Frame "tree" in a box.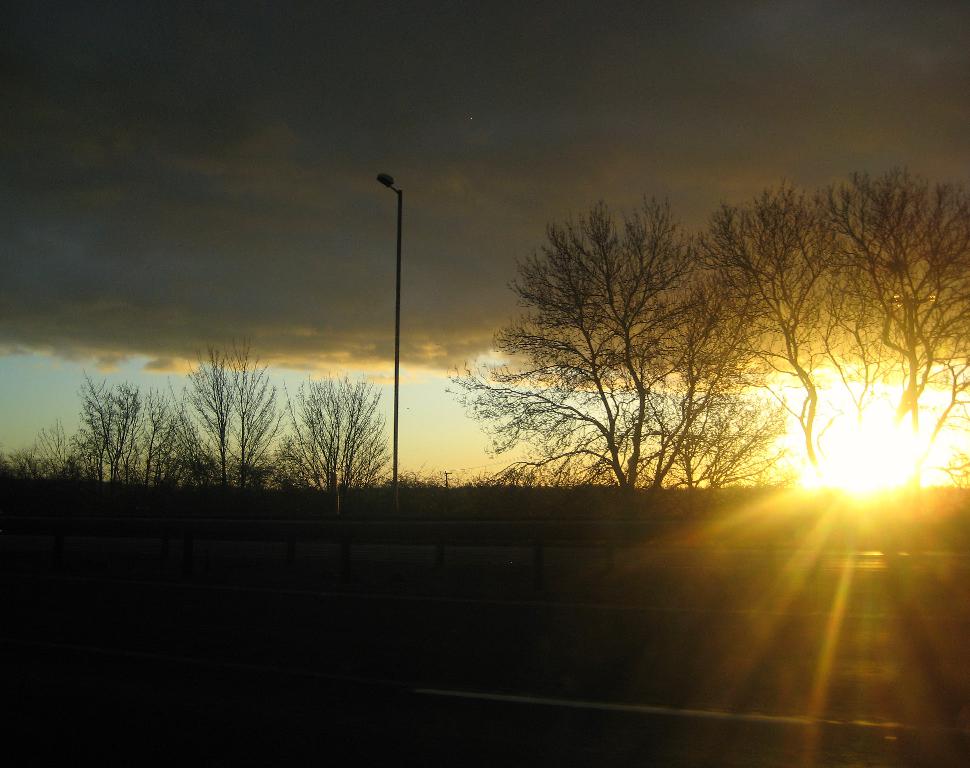
429,176,803,512.
